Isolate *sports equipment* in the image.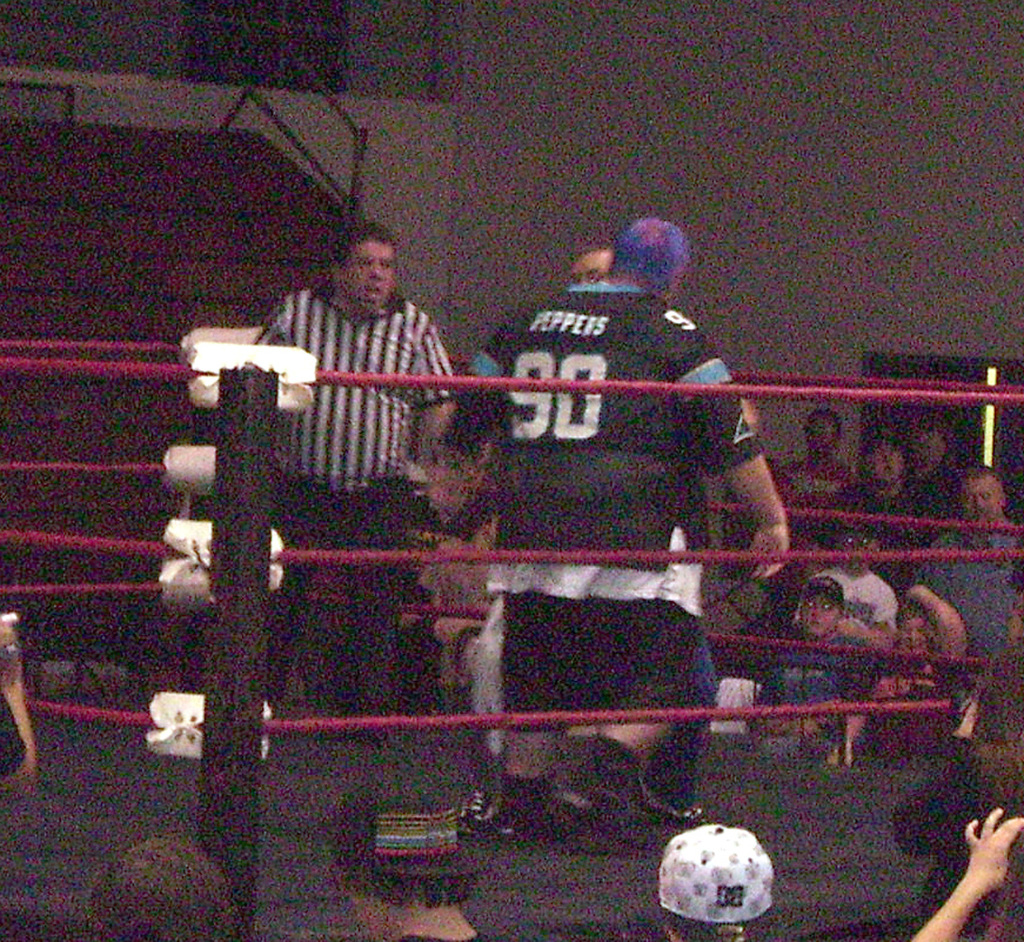
Isolated region: 612 210 693 296.
